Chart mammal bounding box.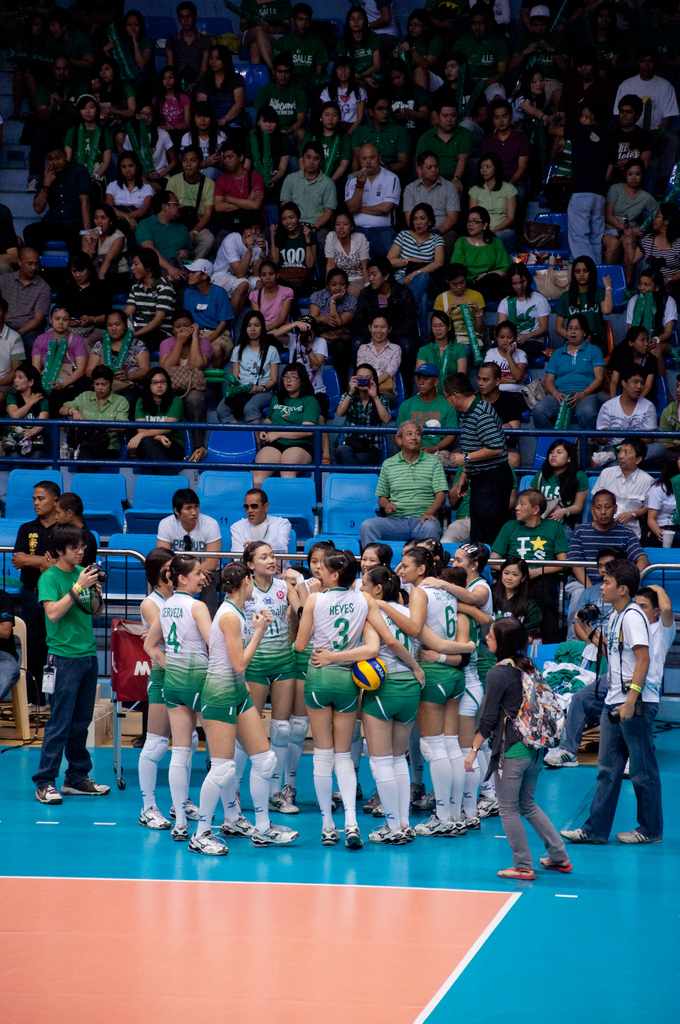
Charted: bbox=[214, 305, 284, 428].
